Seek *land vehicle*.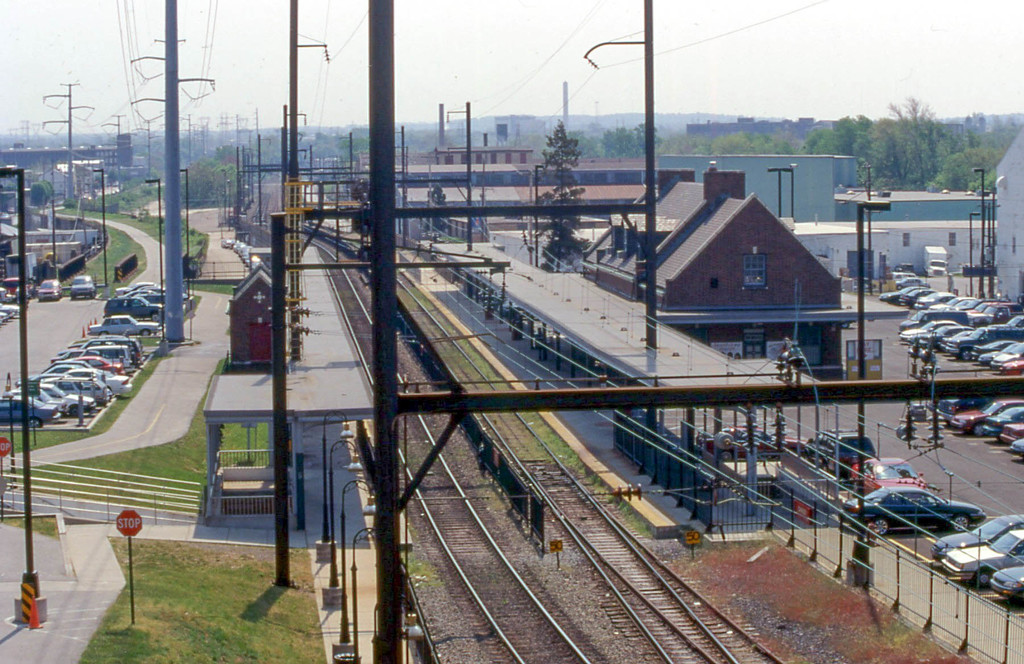
(940,326,973,351).
